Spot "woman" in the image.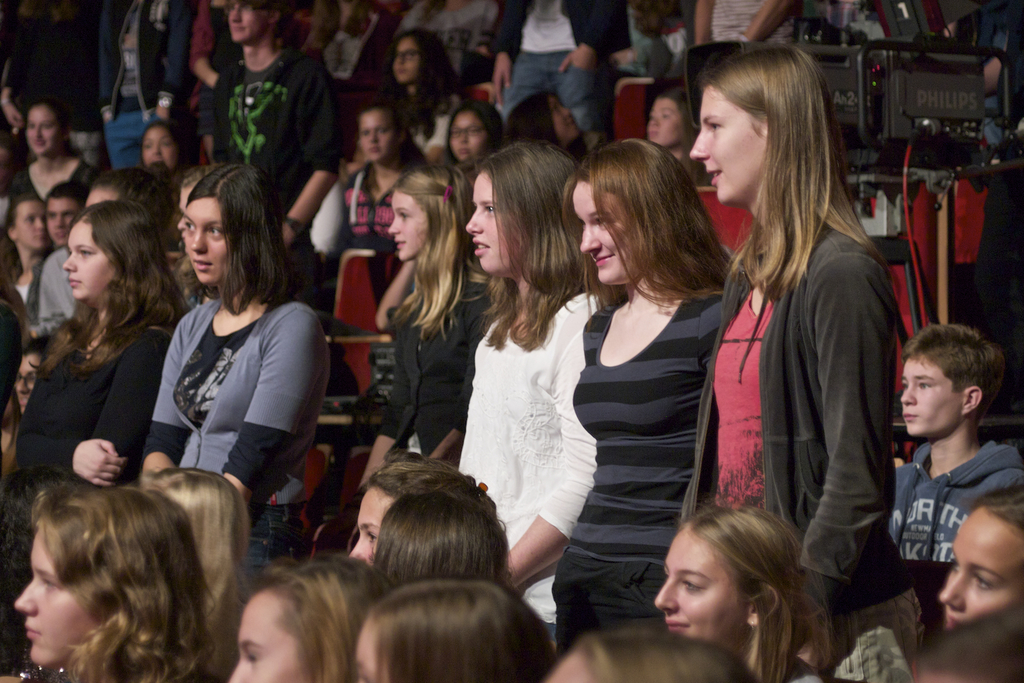
"woman" found at 354, 577, 556, 682.
